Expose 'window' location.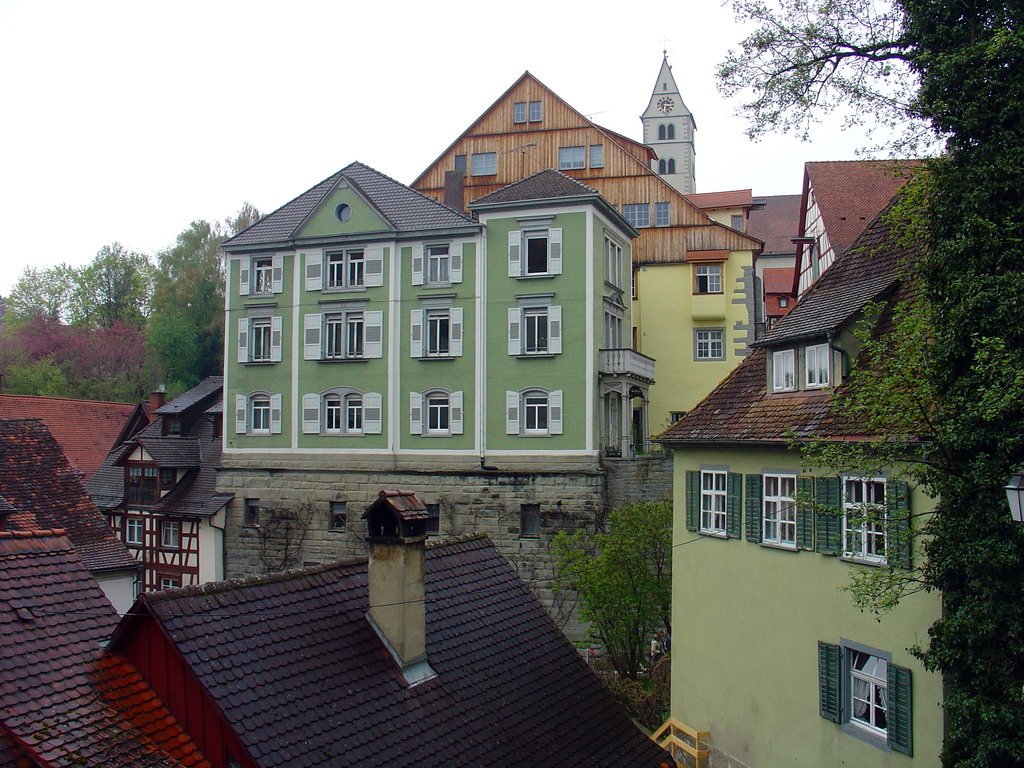
Exposed at 292, 388, 389, 436.
